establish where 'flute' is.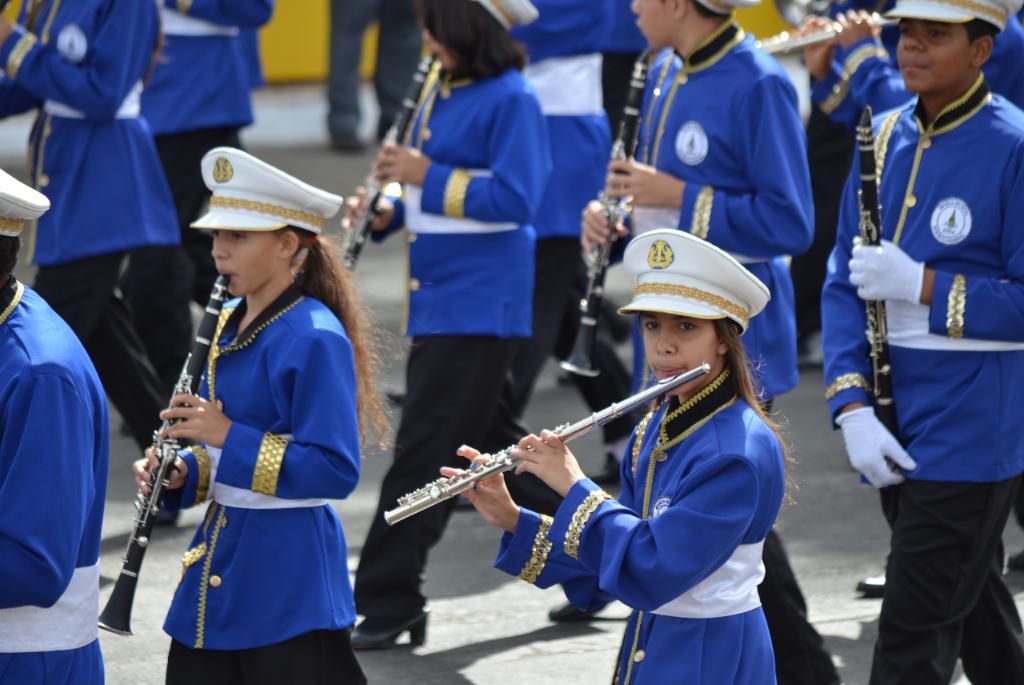
Established at 383:362:710:527.
